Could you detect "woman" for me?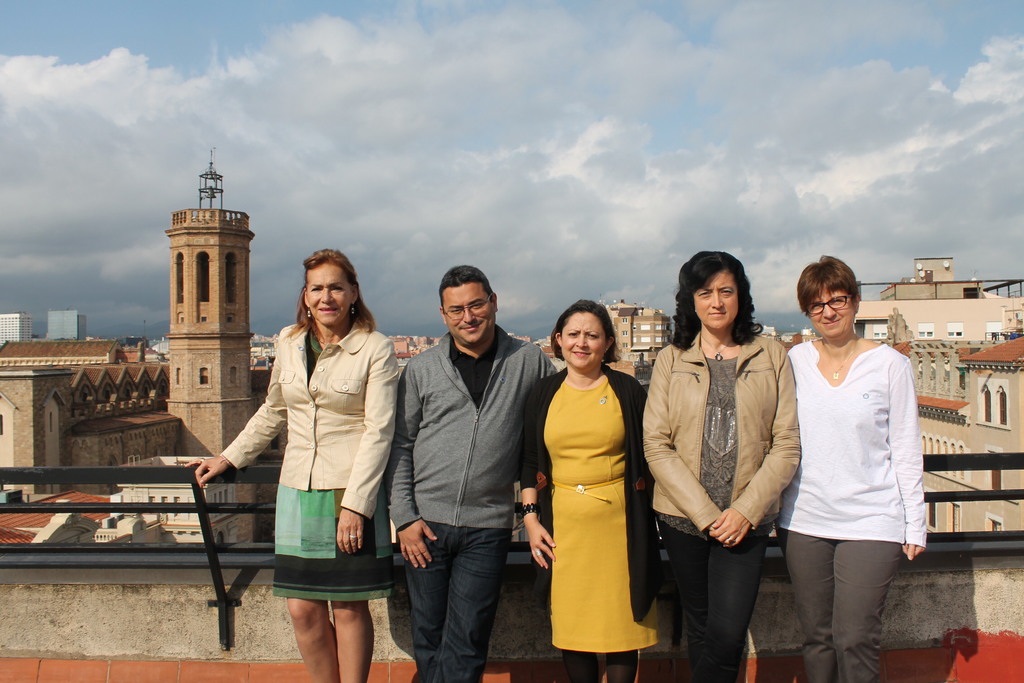
Detection result: {"left": 768, "top": 280, "right": 932, "bottom": 682}.
